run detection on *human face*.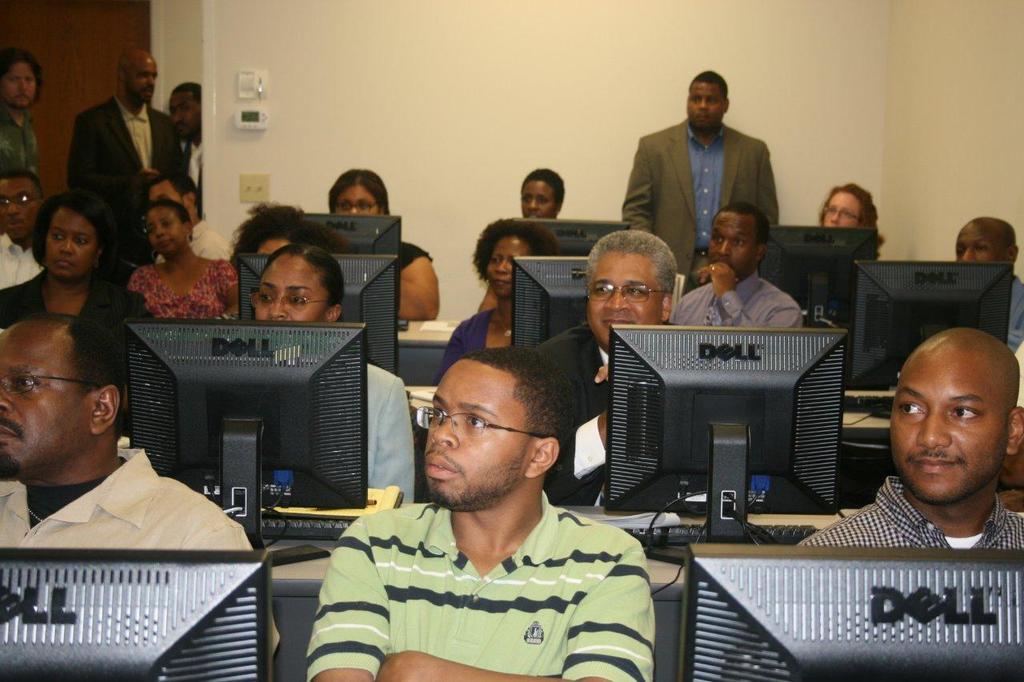
Result: (left=425, top=355, right=534, bottom=507).
